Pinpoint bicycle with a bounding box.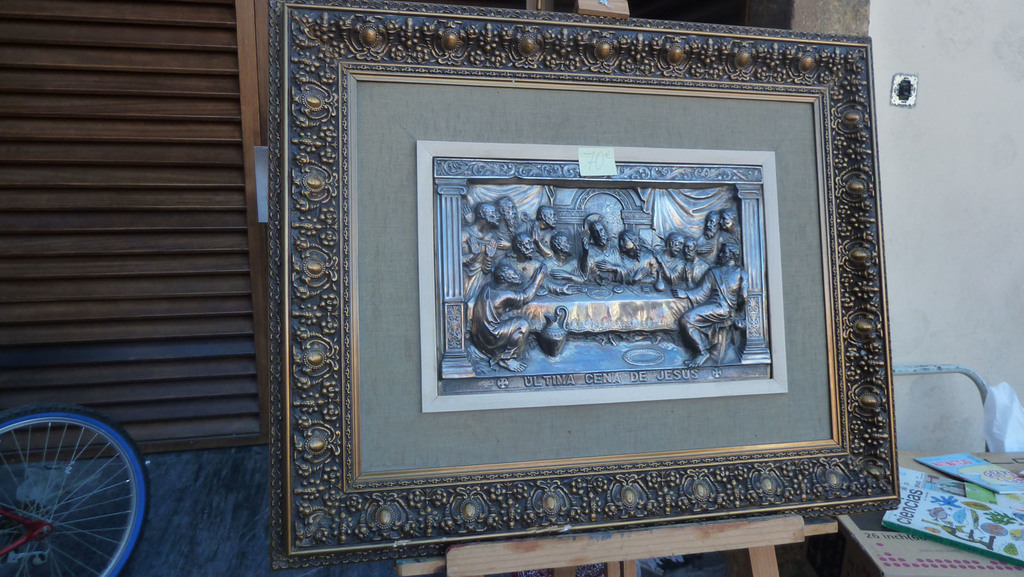
region(2, 401, 153, 571).
